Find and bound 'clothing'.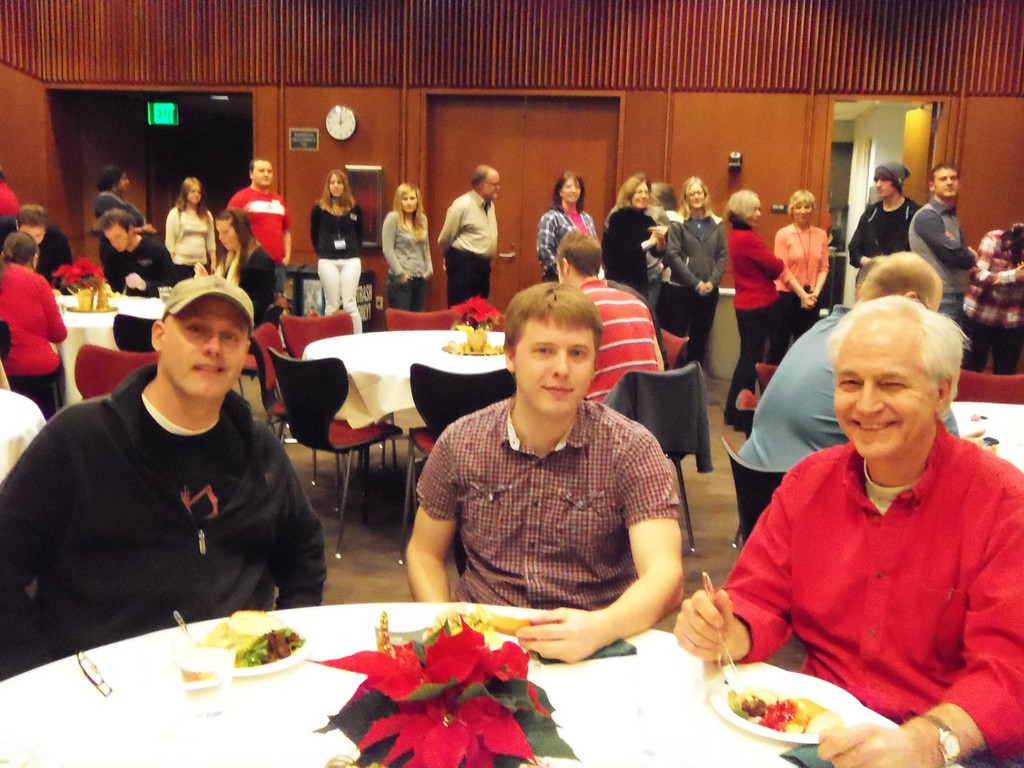
Bound: [726, 310, 954, 461].
